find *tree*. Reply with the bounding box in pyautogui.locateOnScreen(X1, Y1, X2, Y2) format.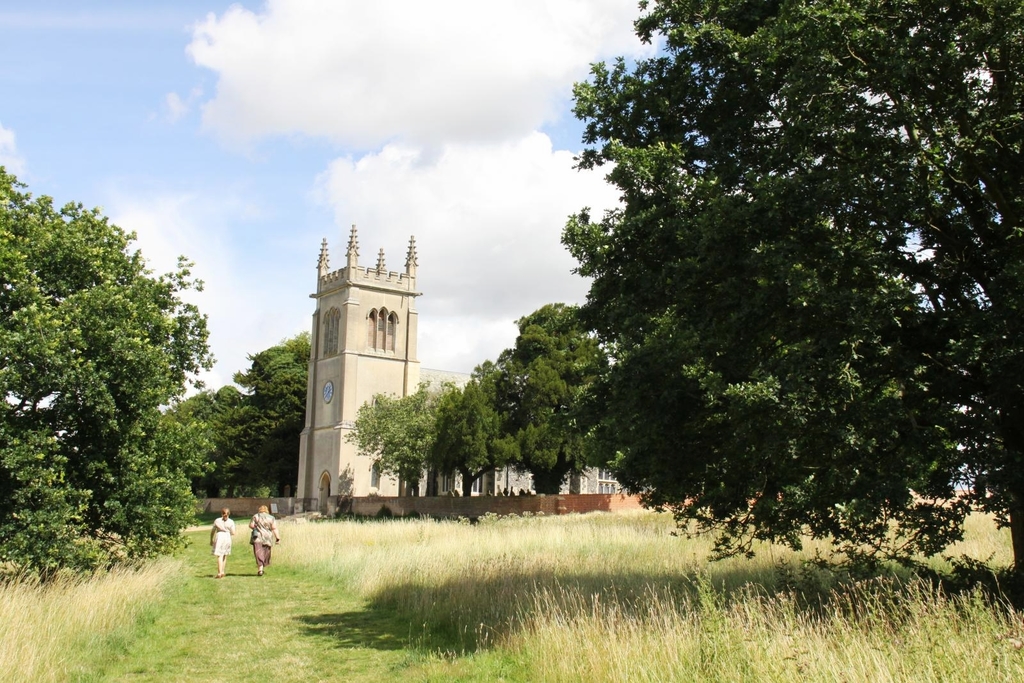
pyautogui.locateOnScreen(0, 152, 216, 586).
